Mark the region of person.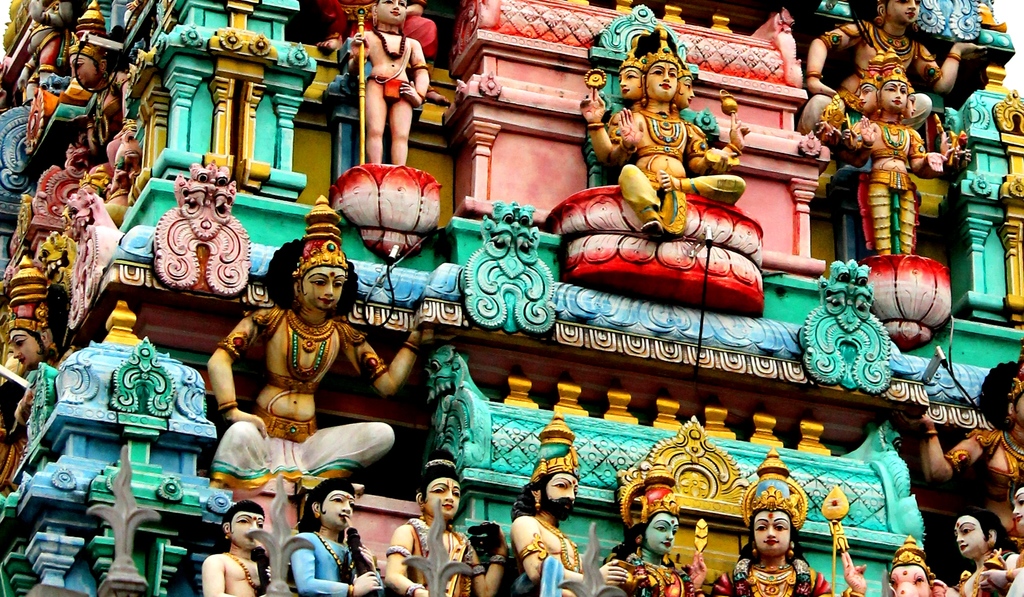
Region: {"left": 1009, "top": 476, "right": 1023, "bottom": 522}.
